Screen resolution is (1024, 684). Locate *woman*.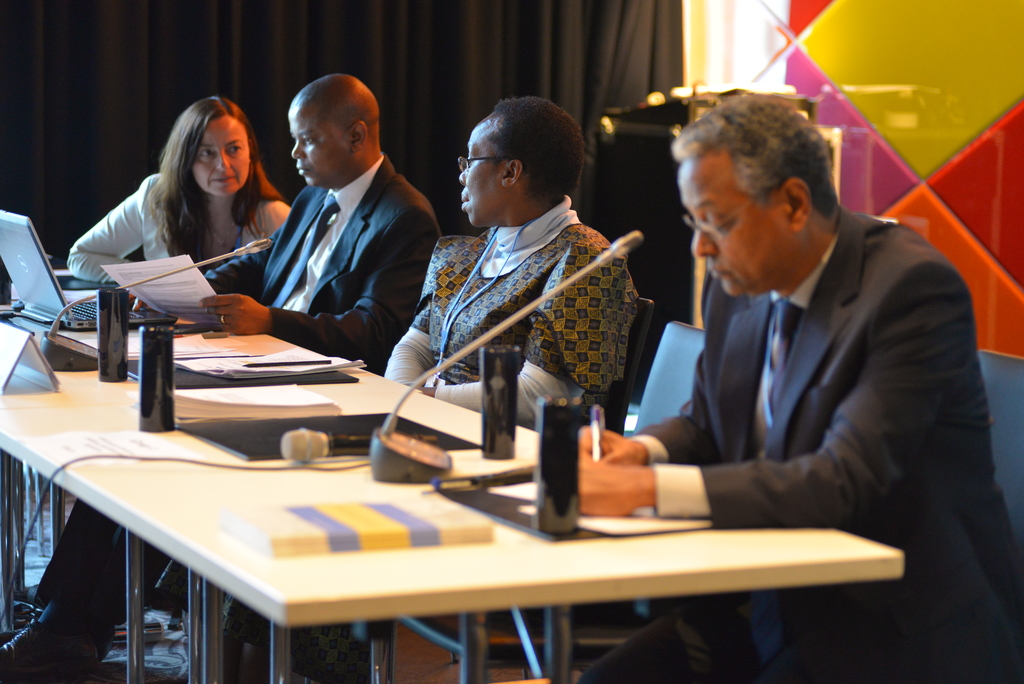
<region>383, 97, 645, 435</region>.
